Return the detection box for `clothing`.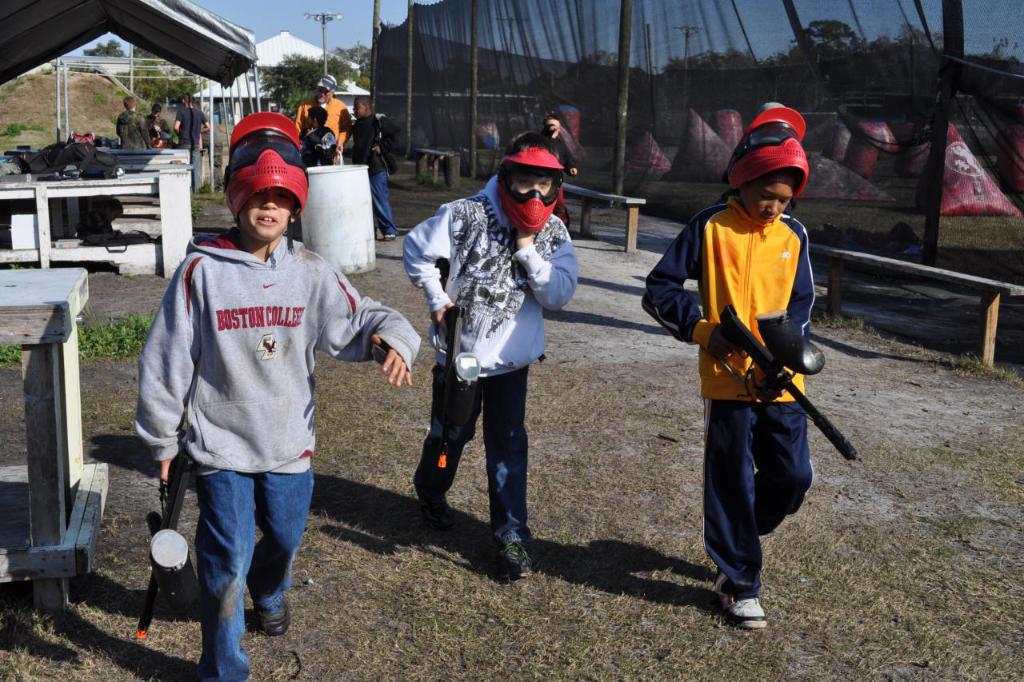
l=301, t=124, r=338, b=164.
